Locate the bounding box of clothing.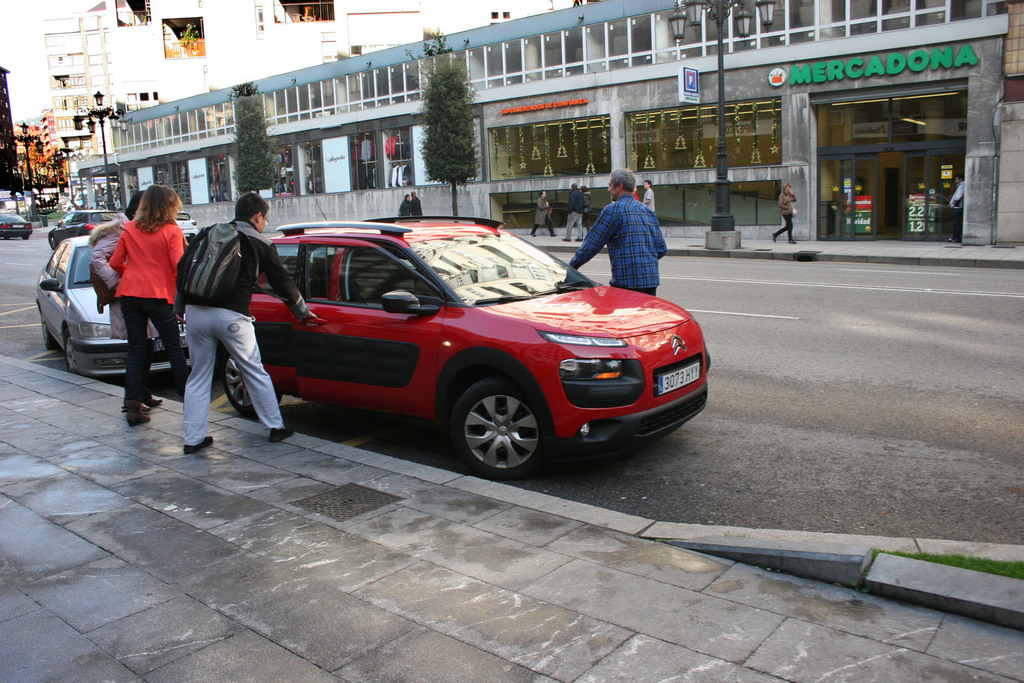
Bounding box: locate(97, 212, 158, 347).
